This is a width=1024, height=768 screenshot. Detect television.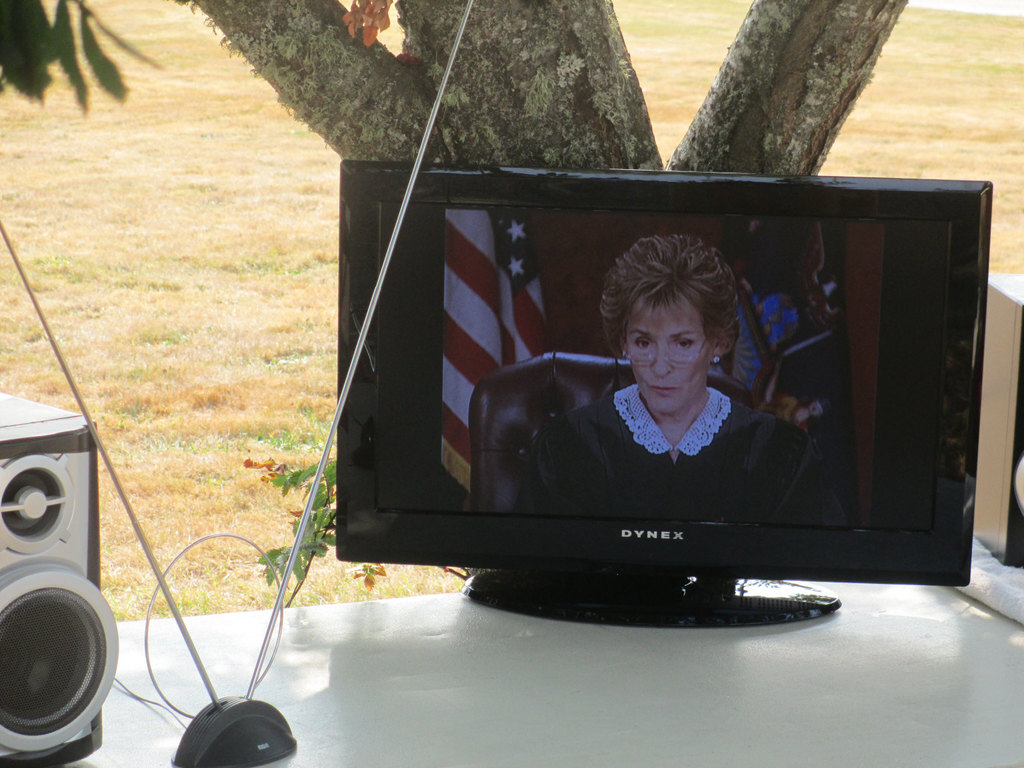
[310, 155, 993, 631].
